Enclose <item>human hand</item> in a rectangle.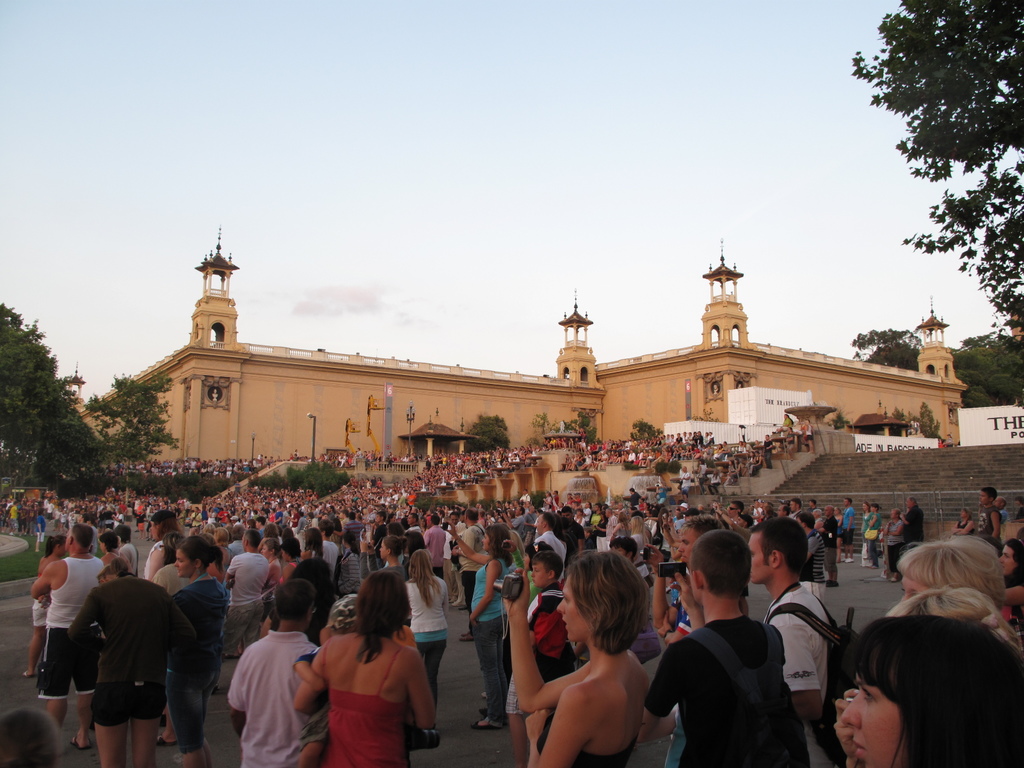
l=440, t=519, r=458, b=539.
